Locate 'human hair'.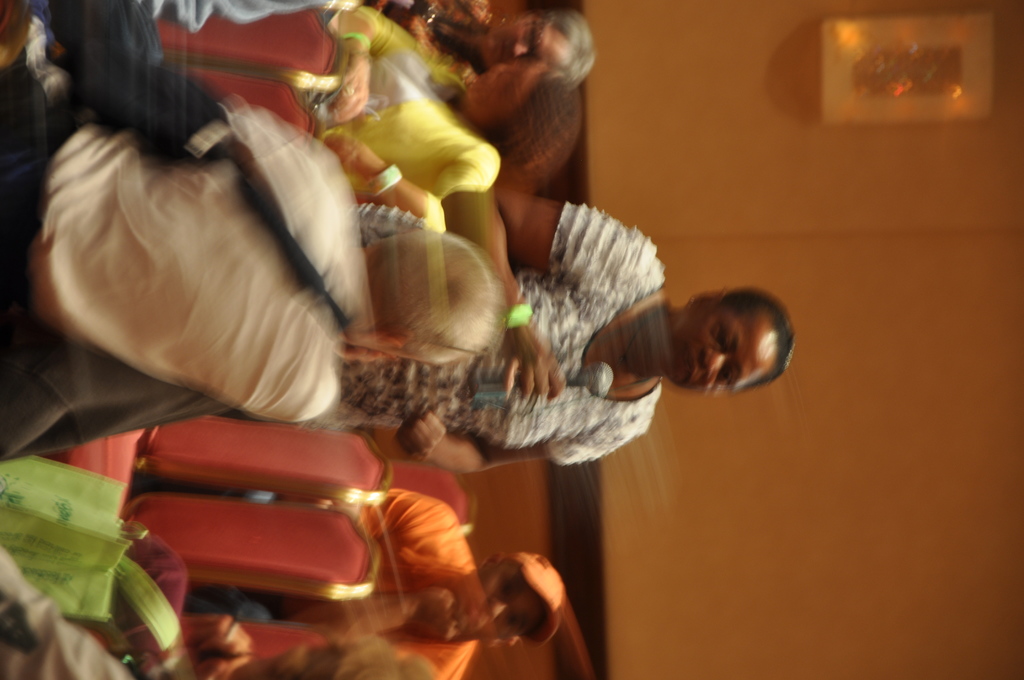
Bounding box: 479:77:586:173.
